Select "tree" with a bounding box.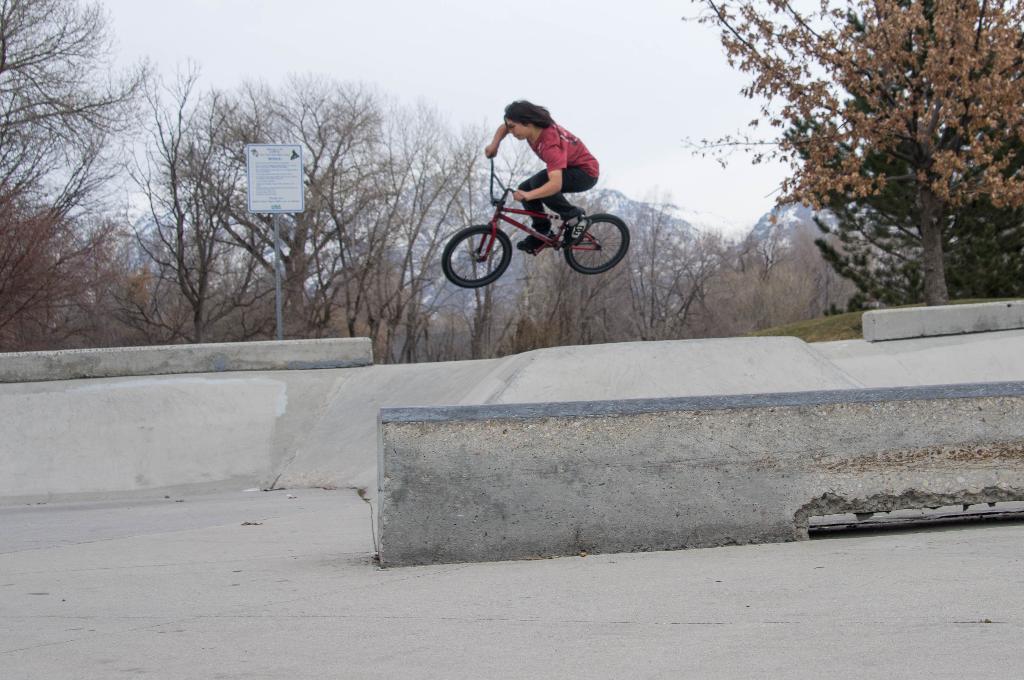
<region>246, 69, 405, 333</region>.
